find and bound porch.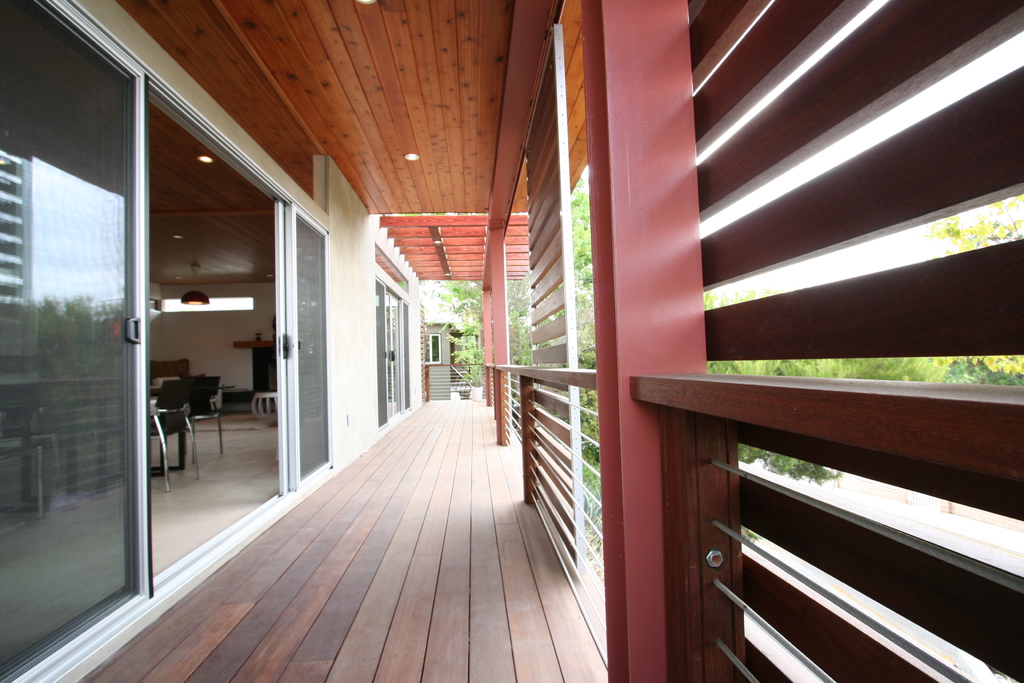
Bound: bbox(0, 292, 1023, 682).
